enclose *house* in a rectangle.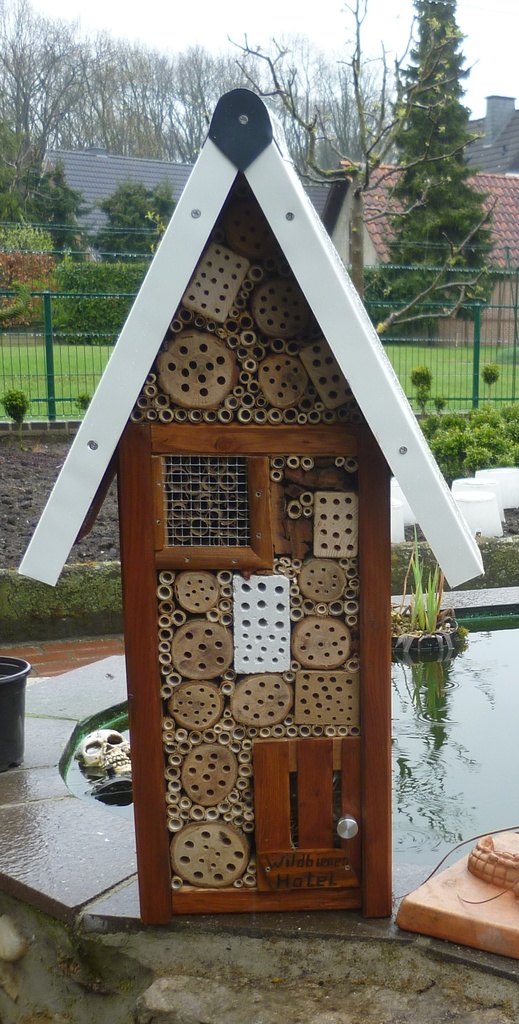
[x1=338, y1=157, x2=518, y2=353].
